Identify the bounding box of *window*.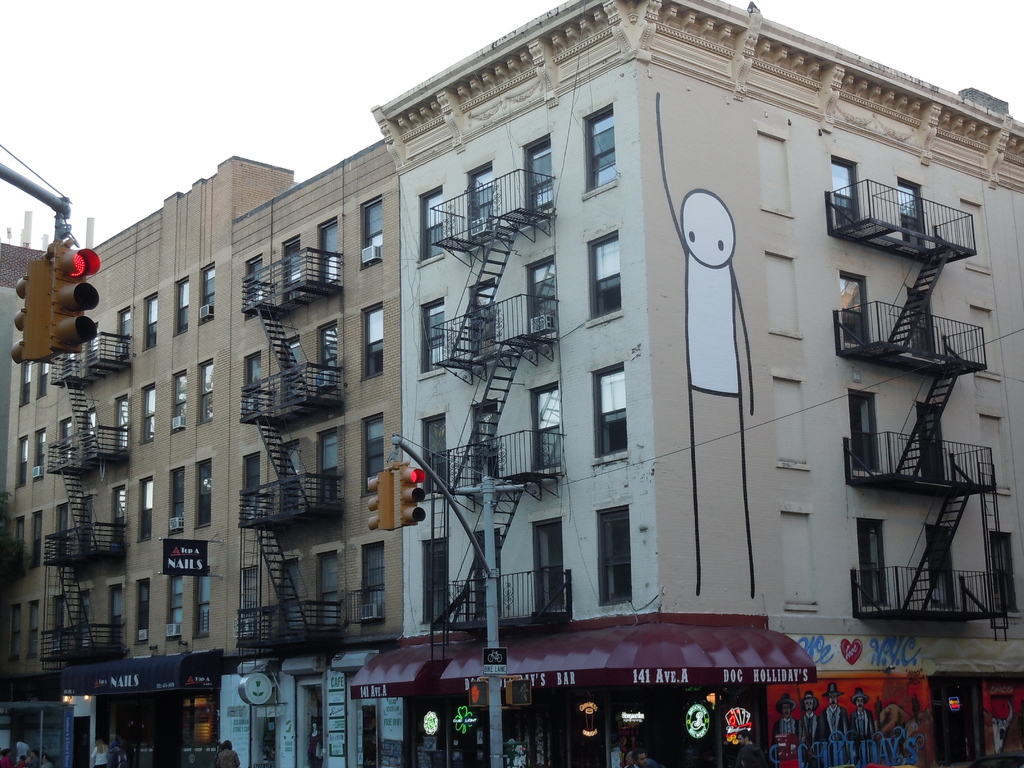
select_region(845, 388, 885, 471).
